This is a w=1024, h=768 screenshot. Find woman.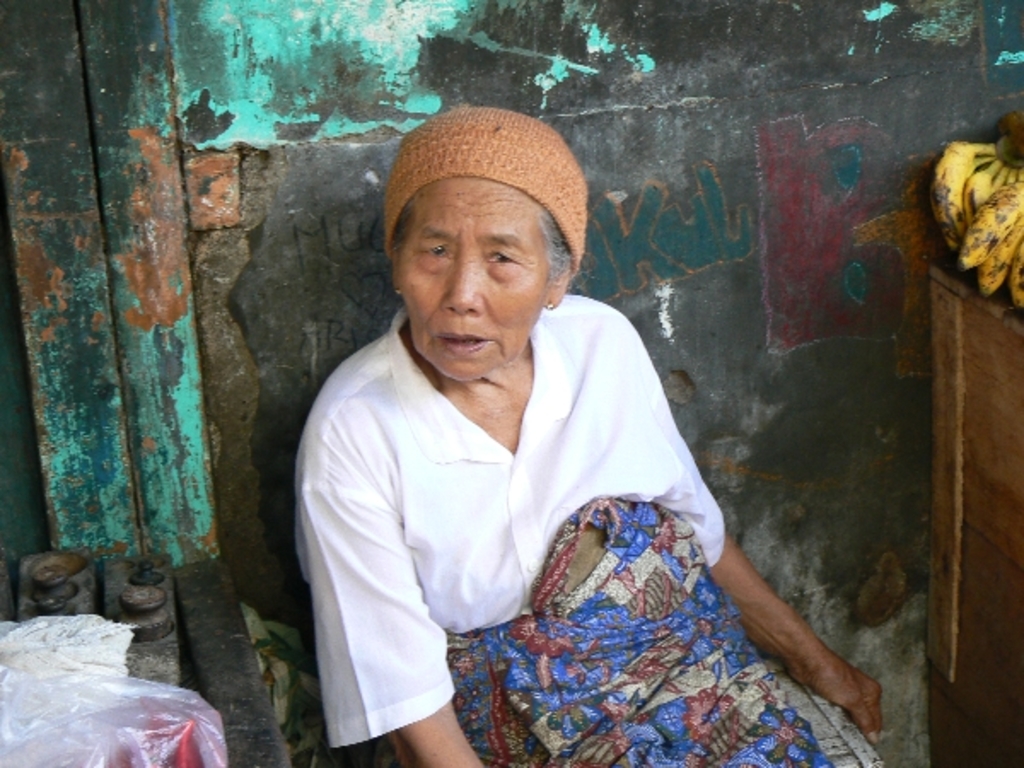
Bounding box: box(280, 102, 806, 730).
